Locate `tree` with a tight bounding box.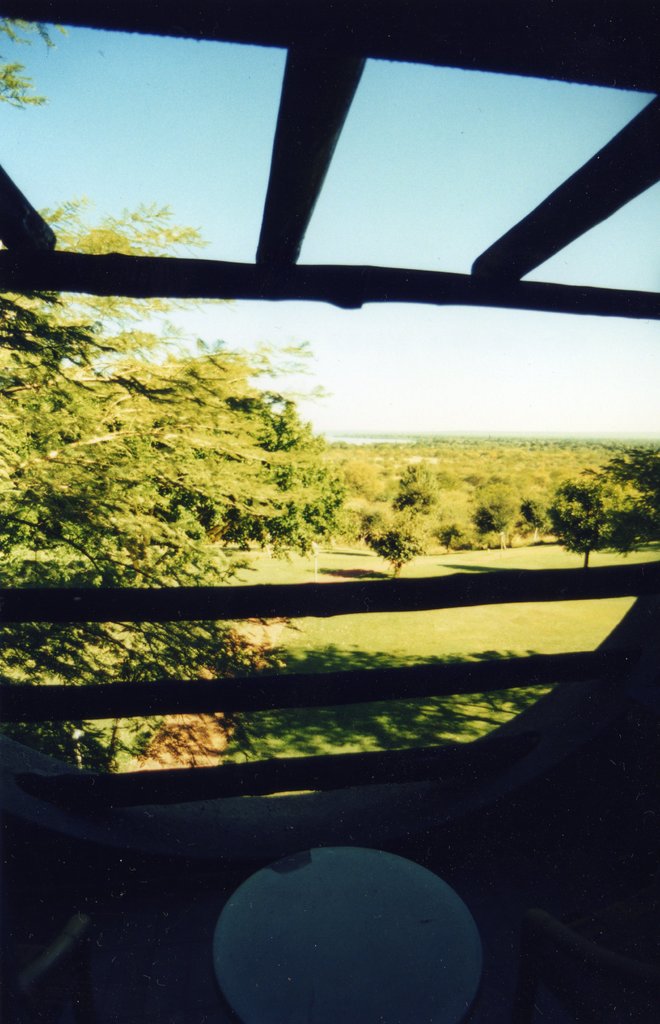
crop(440, 483, 480, 547).
